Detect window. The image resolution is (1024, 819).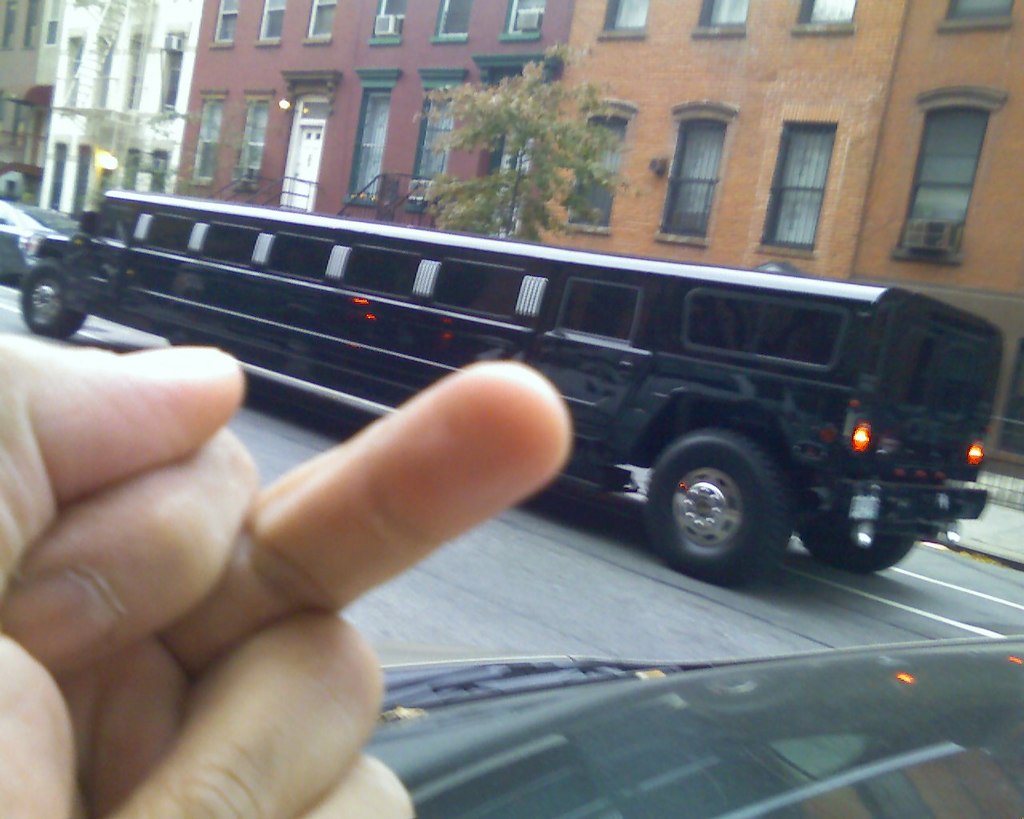
left=231, top=96, right=274, bottom=185.
